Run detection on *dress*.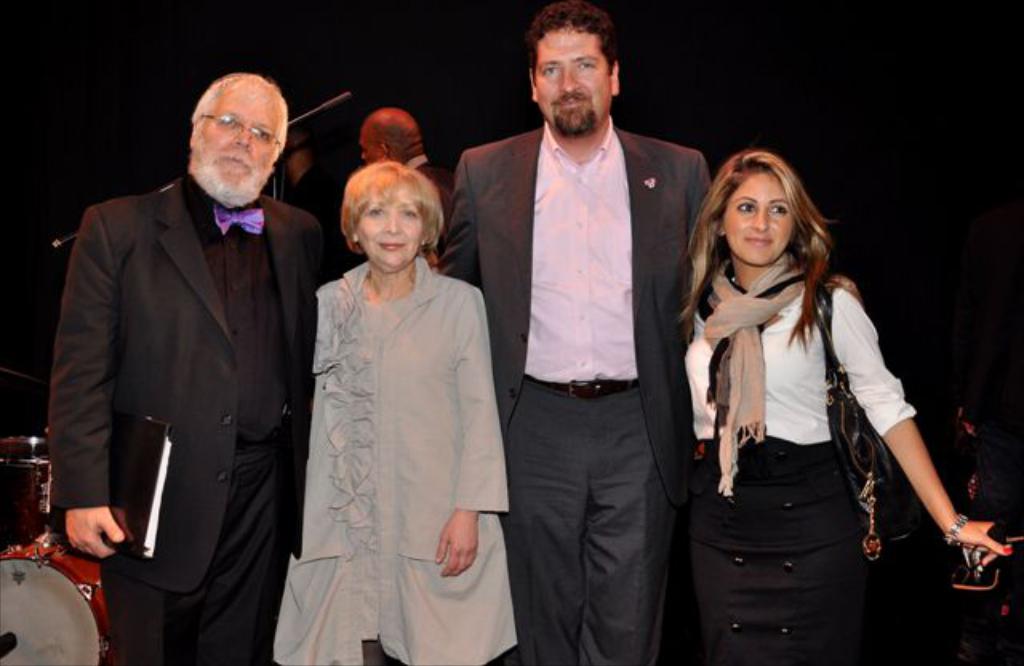
Result: bbox(269, 255, 522, 664).
